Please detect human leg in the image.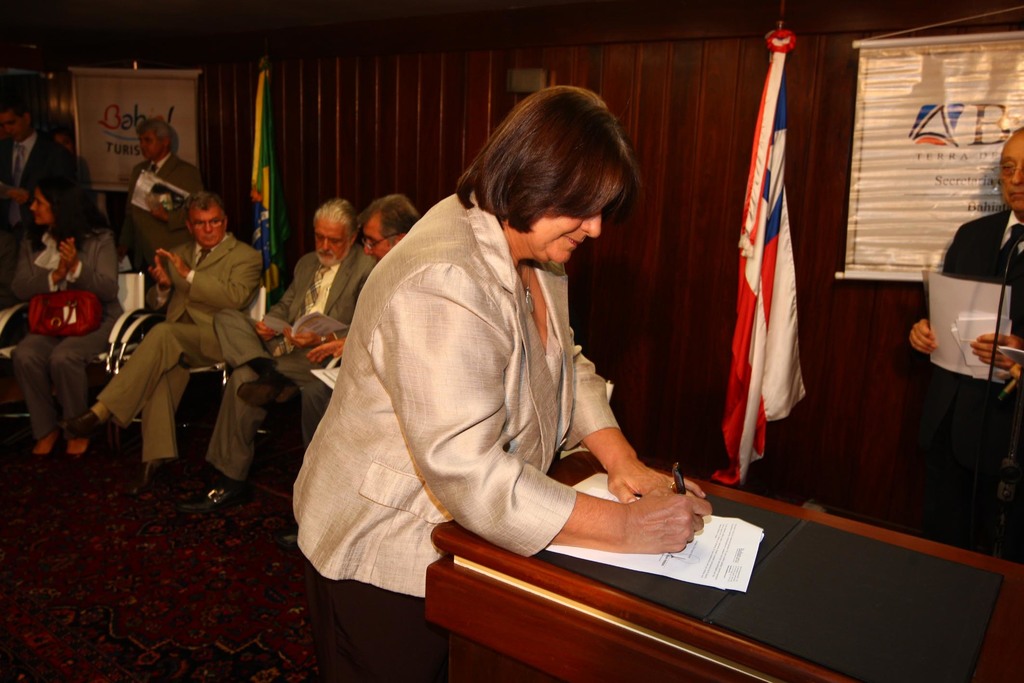
{"x1": 143, "y1": 366, "x2": 222, "y2": 497}.
